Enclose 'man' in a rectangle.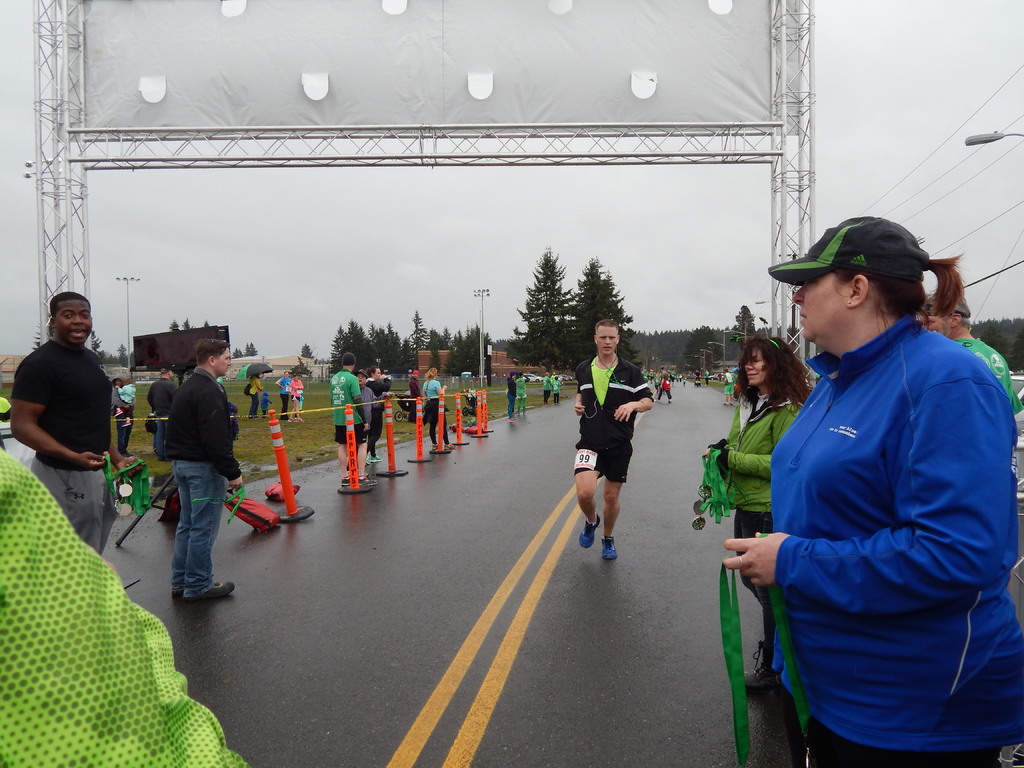
left=146, top=369, right=177, bottom=461.
